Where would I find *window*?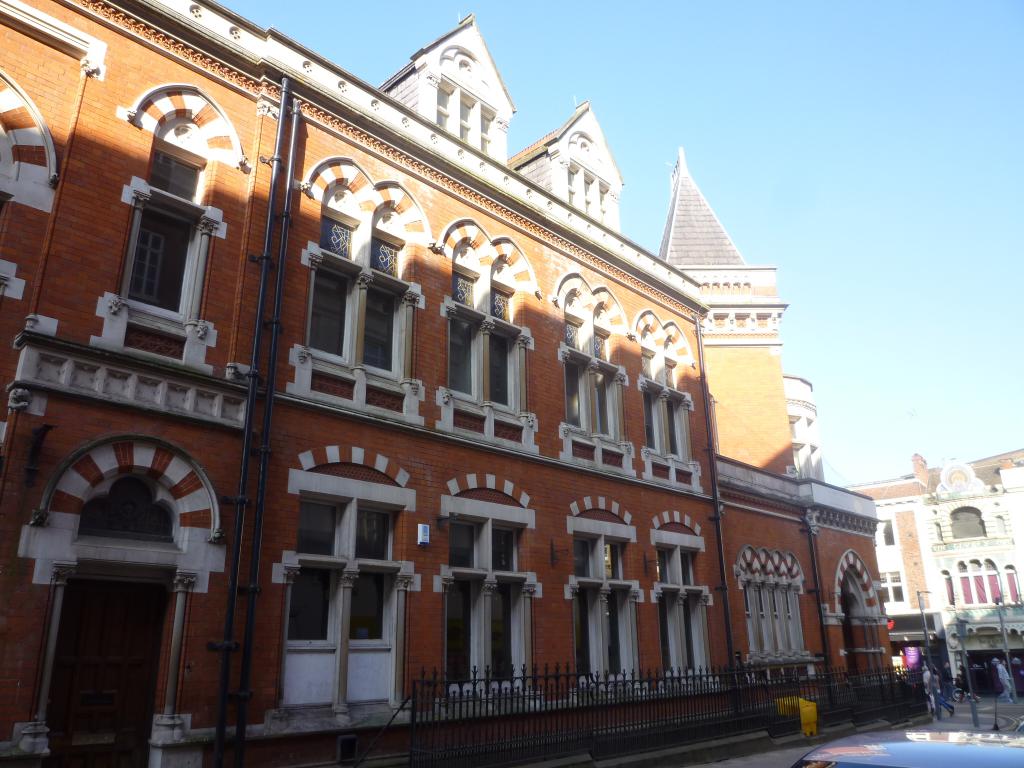
At 666 399 684 461.
